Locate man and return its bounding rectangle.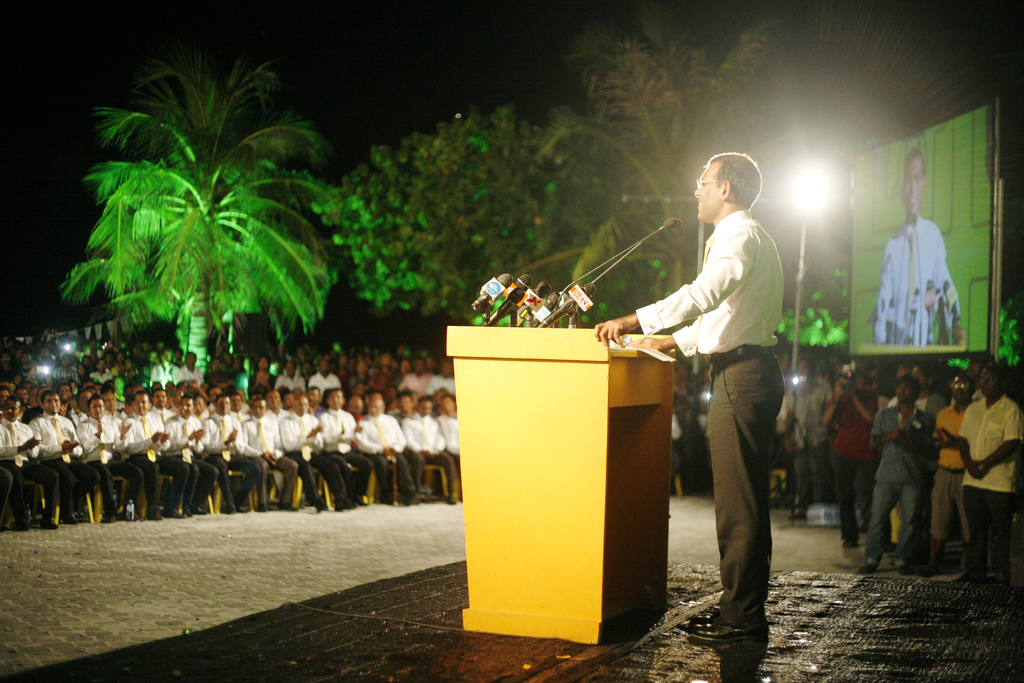
441 394 462 461.
